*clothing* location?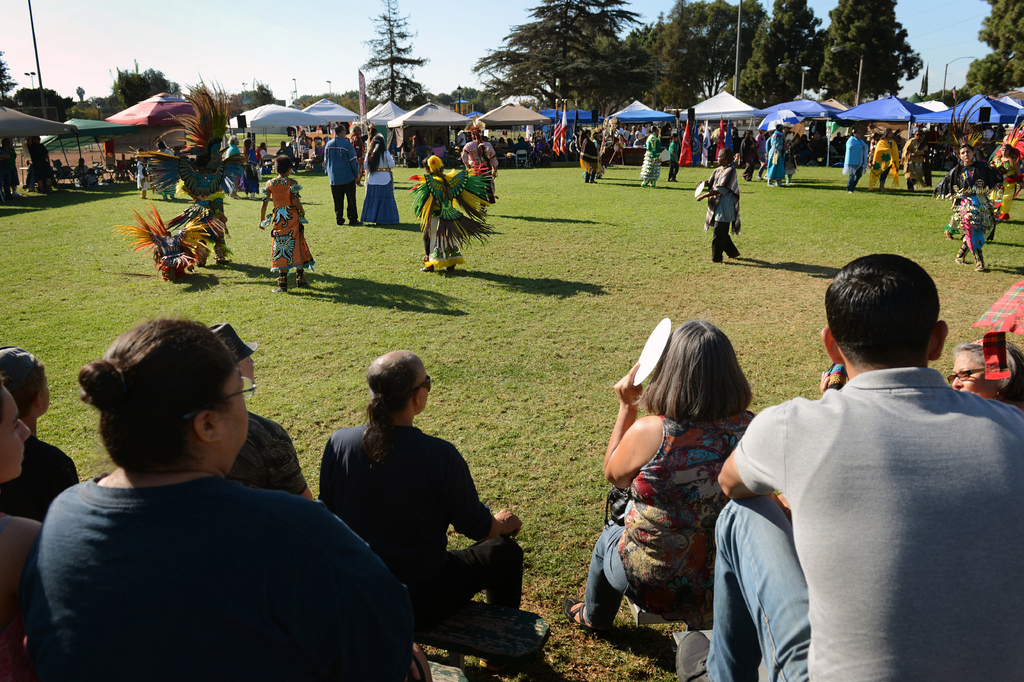
x1=415 y1=173 x2=478 y2=266
